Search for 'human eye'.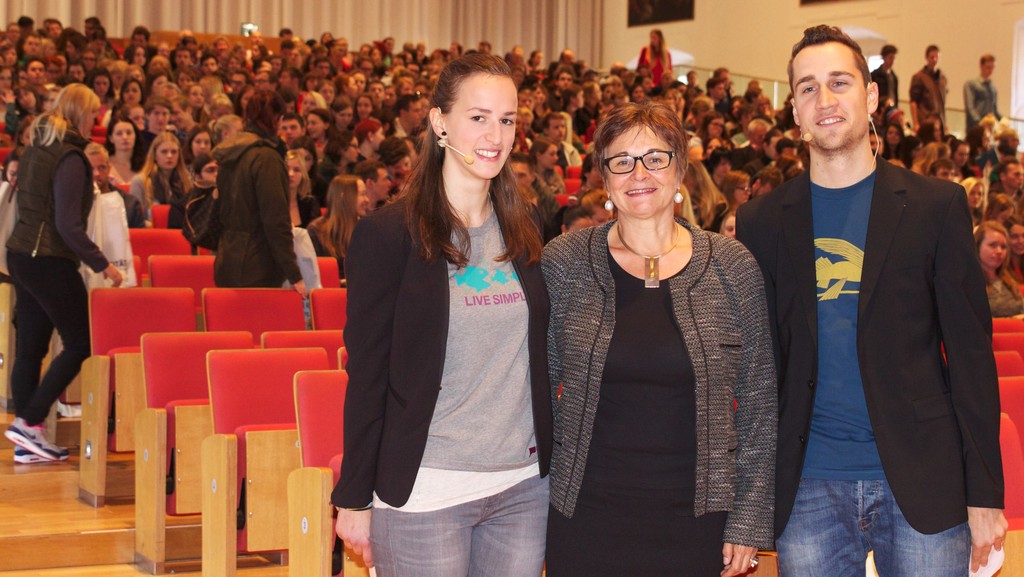
Found at <region>646, 152, 664, 166</region>.
